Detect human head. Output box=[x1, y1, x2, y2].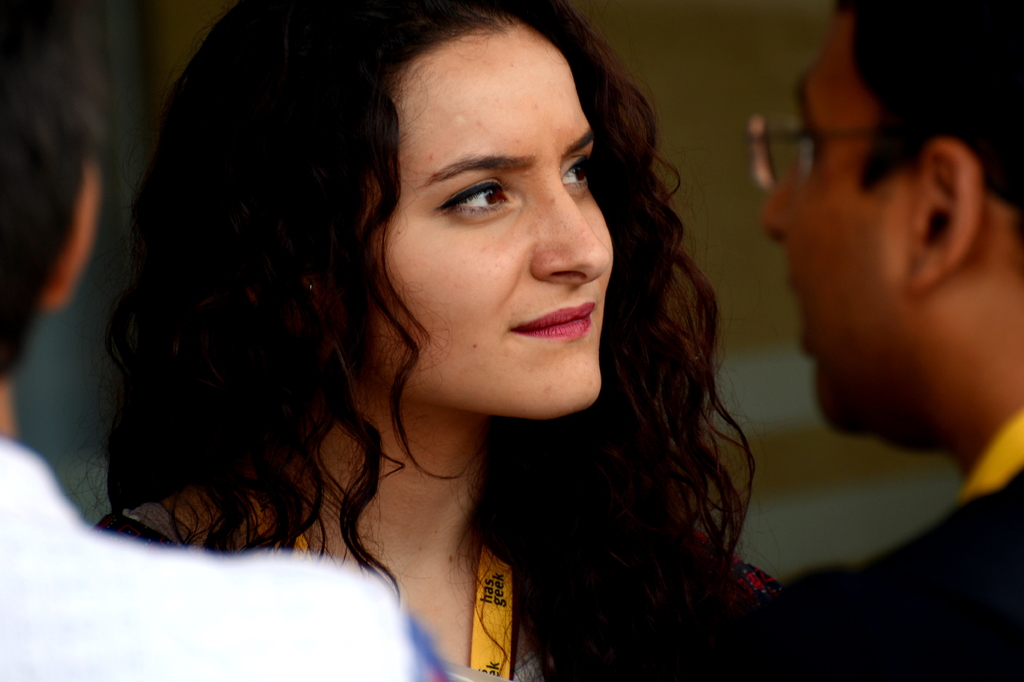
box=[0, 1, 106, 398].
